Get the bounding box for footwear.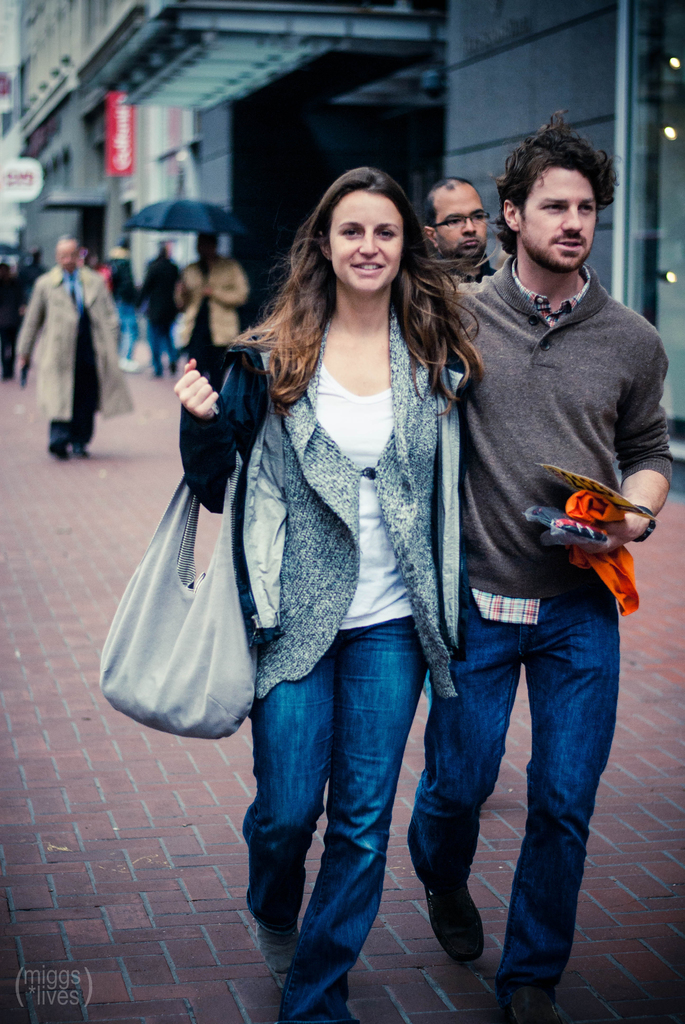
241 906 313 1000.
